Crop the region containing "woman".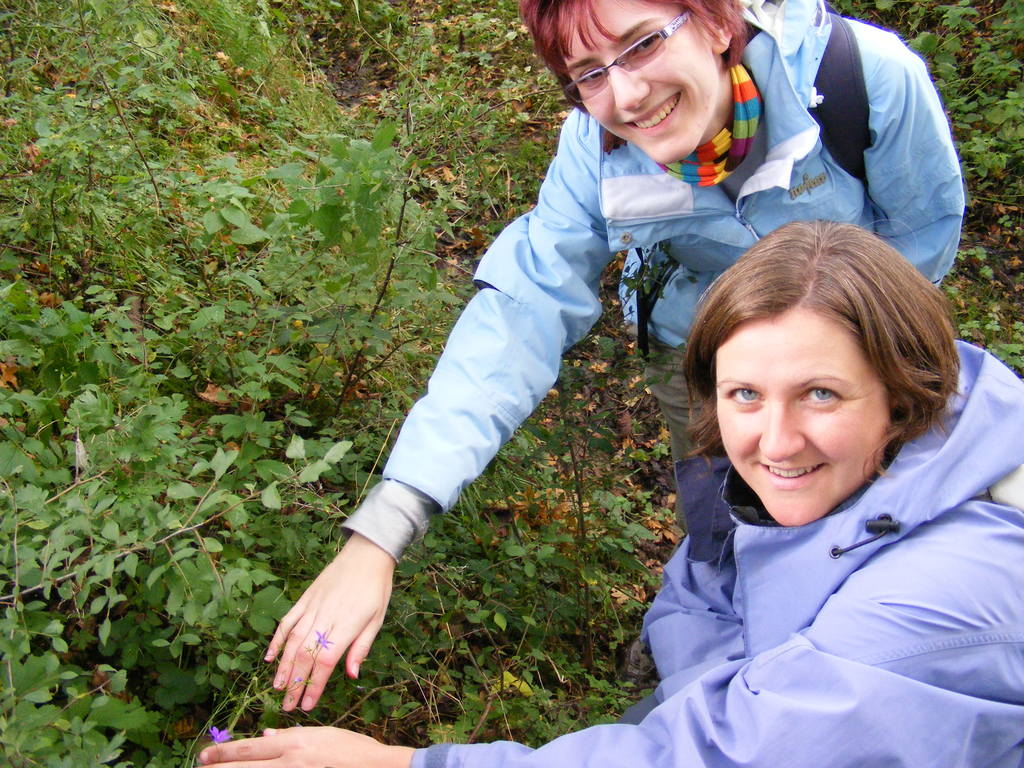
Crop region: 266, 0, 975, 719.
